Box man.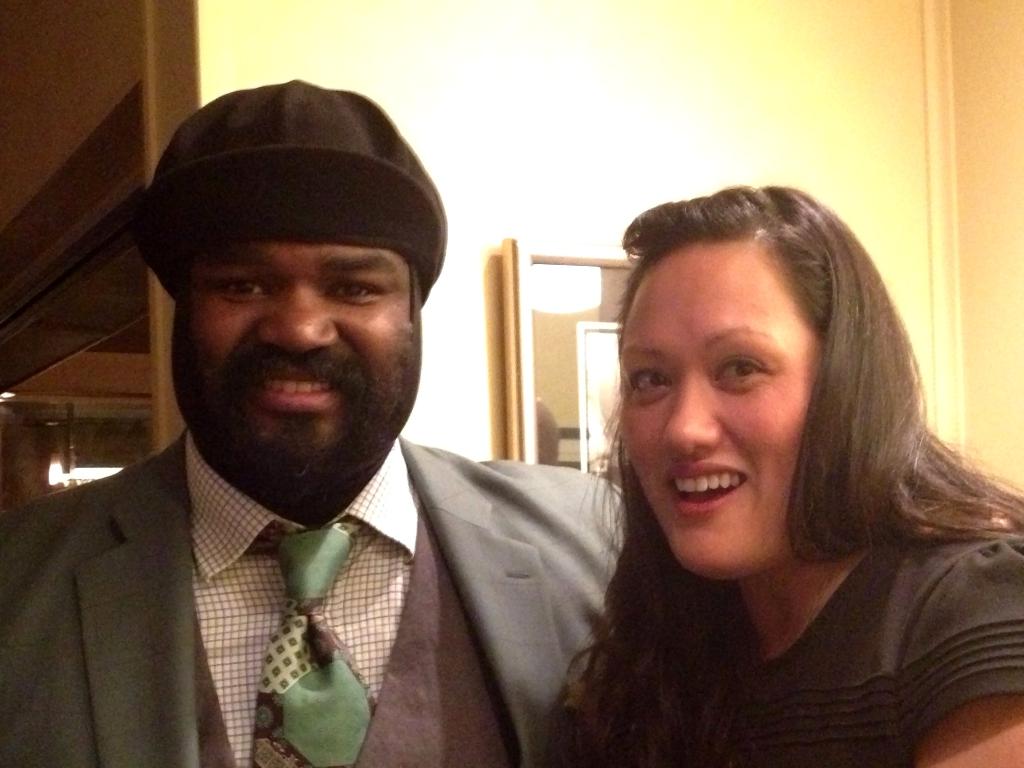
{"x1": 0, "y1": 76, "x2": 1011, "y2": 767}.
